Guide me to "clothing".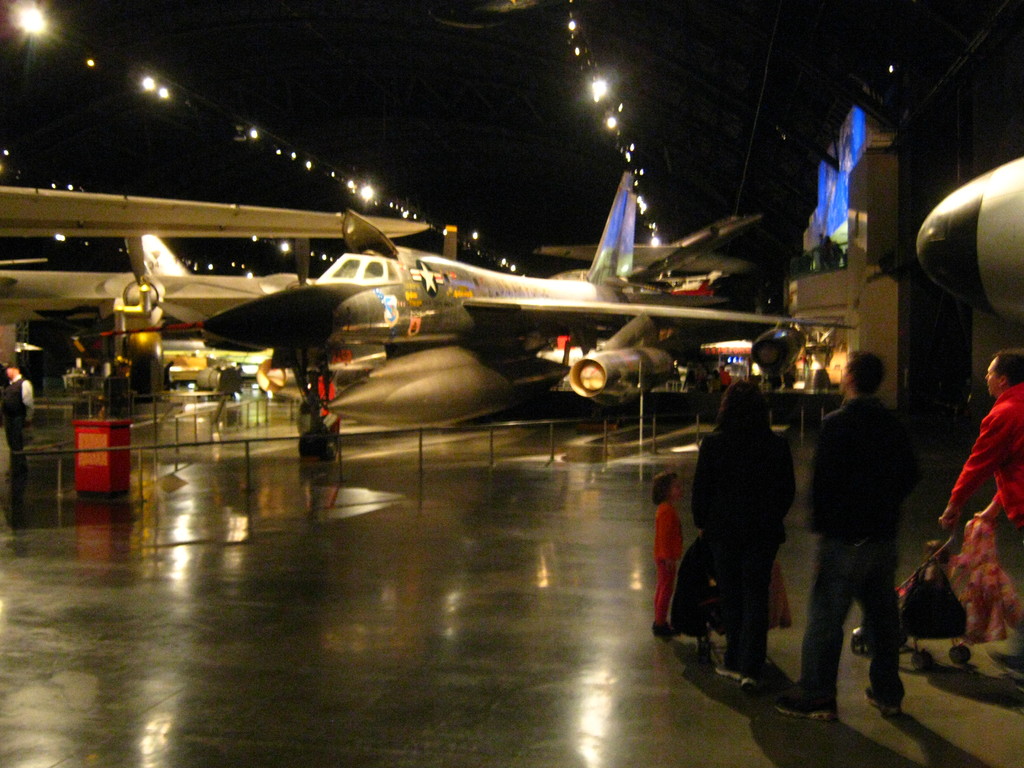
Guidance: x1=689 y1=420 x2=795 y2=668.
